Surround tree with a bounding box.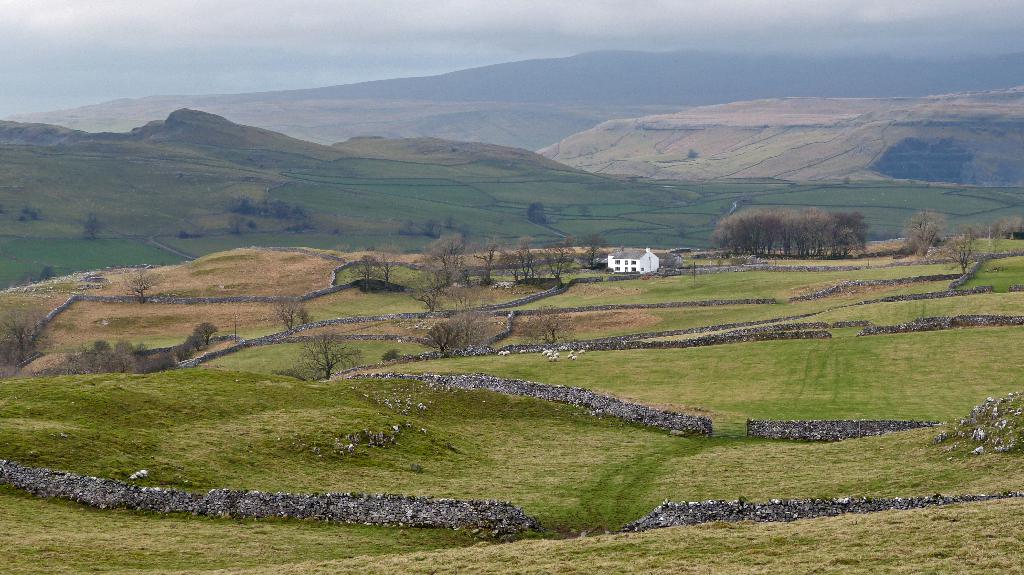
(335, 248, 380, 291).
